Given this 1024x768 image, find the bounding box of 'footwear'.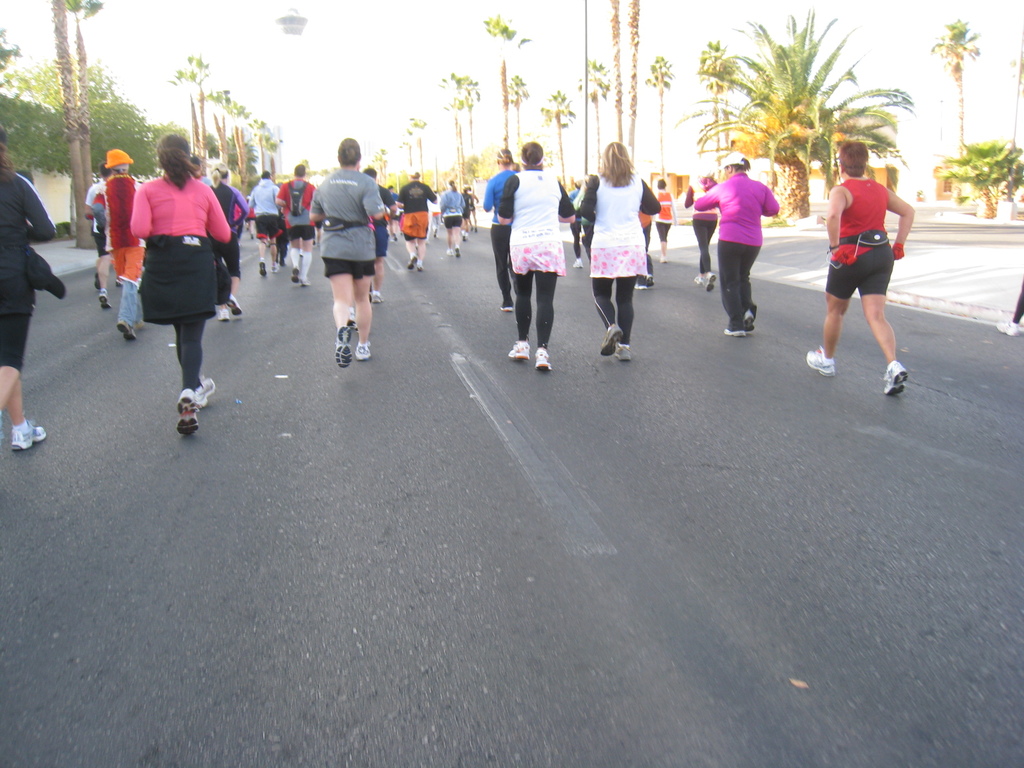
(9,419,49,449).
